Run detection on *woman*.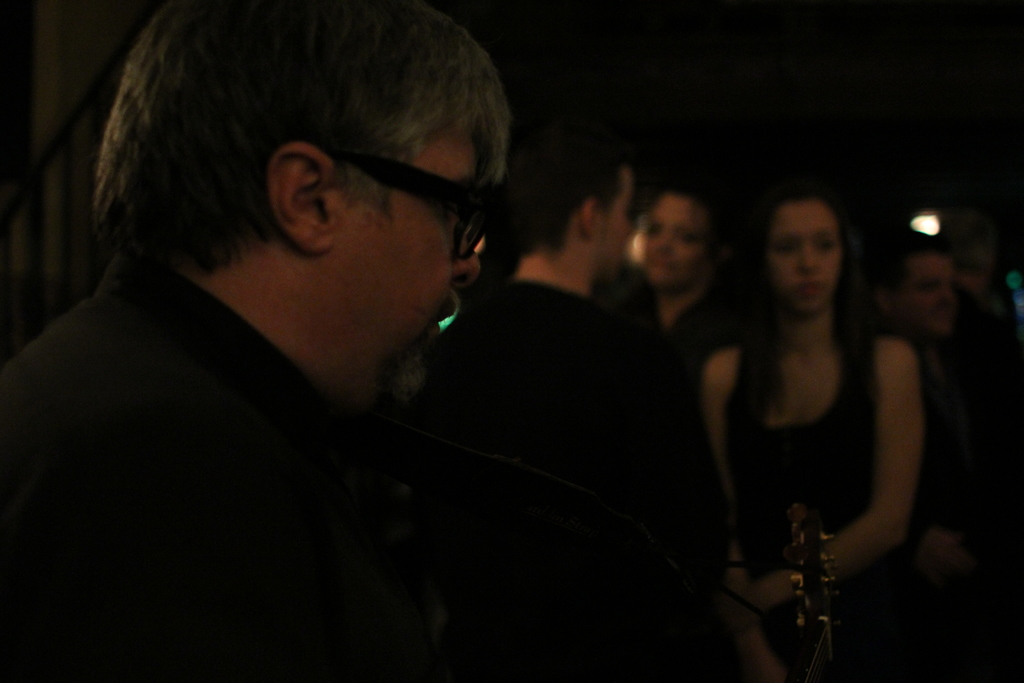
Result: [x1=692, y1=168, x2=957, y2=613].
